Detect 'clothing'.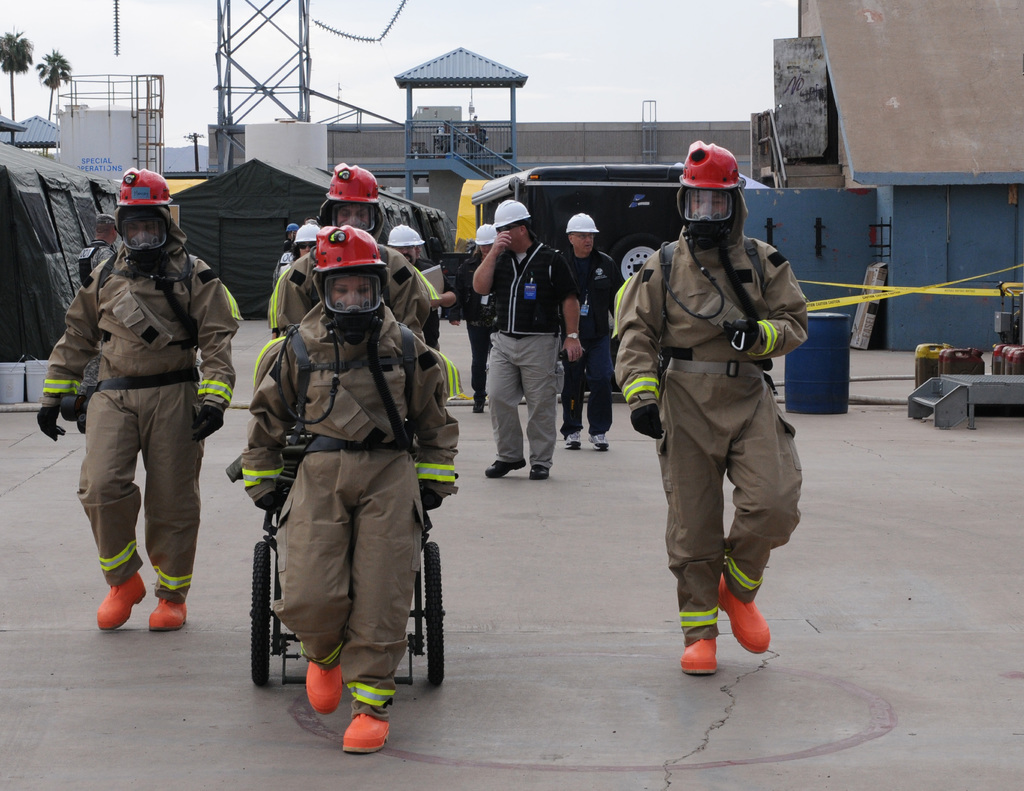
Detected at x1=559, y1=244, x2=629, y2=439.
